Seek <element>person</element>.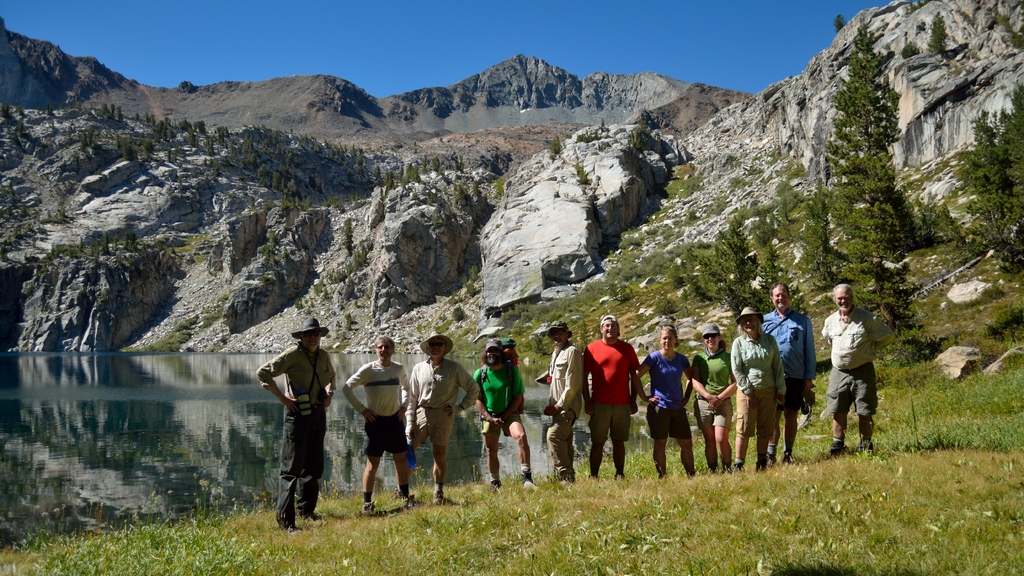
rect(691, 323, 738, 472).
